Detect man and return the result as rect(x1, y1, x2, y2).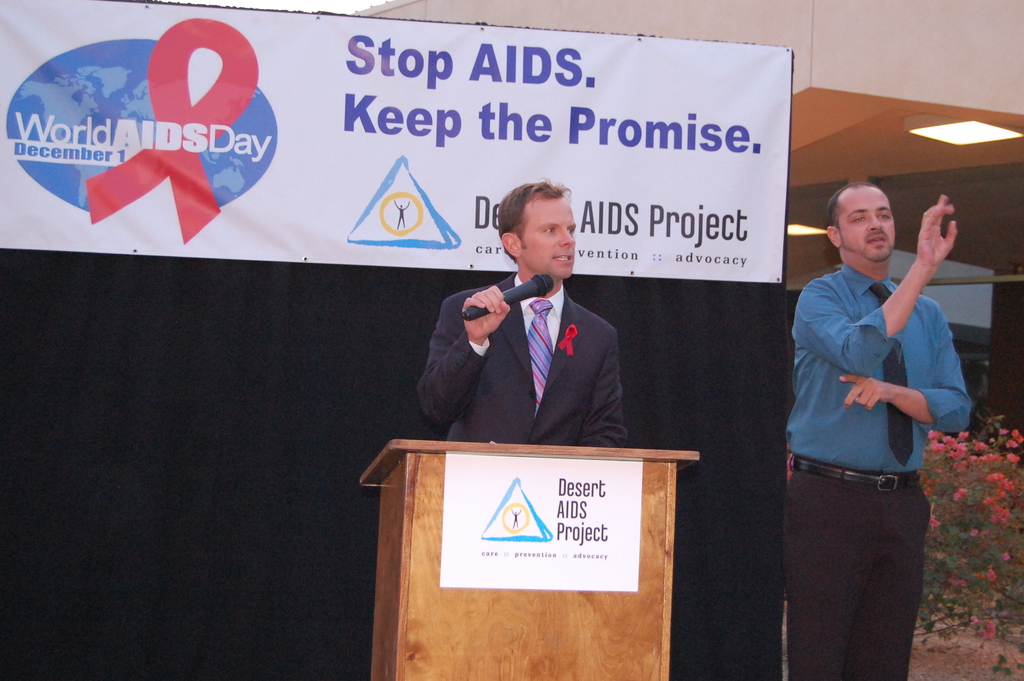
rect(417, 180, 621, 444).
